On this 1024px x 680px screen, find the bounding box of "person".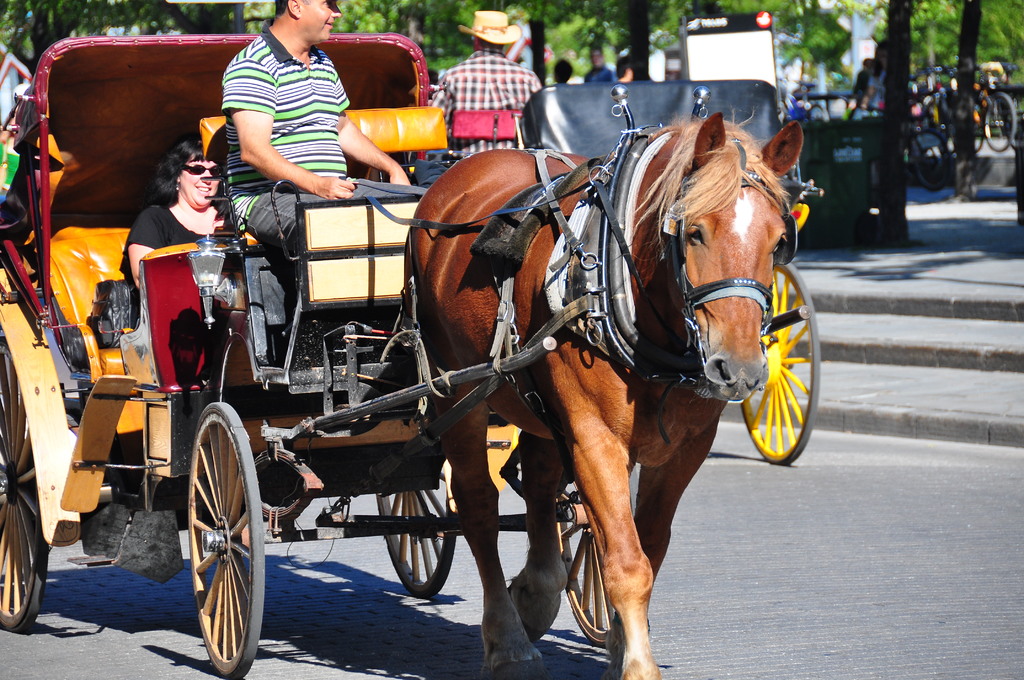
Bounding box: 126/133/234/339.
